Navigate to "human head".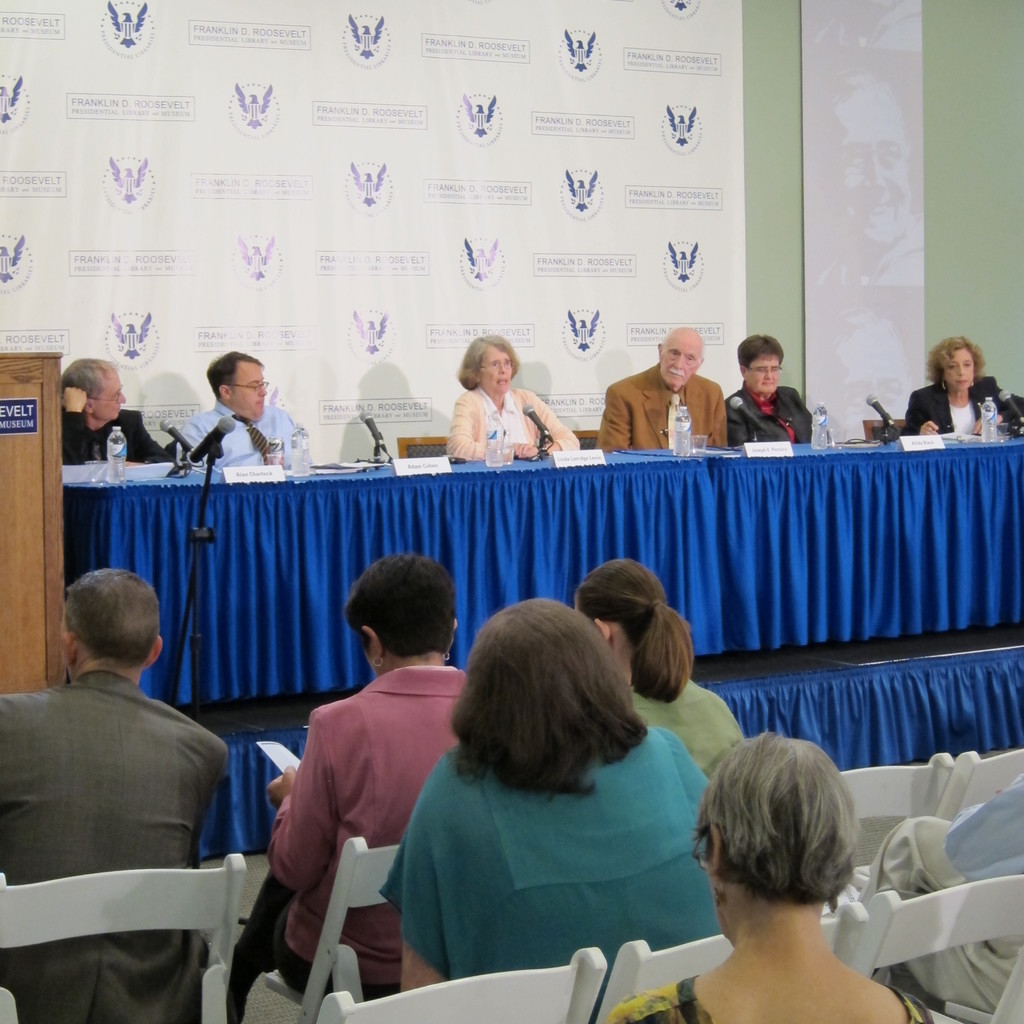
Navigation target: <bbox>206, 348, 274, 426</bbox>.
